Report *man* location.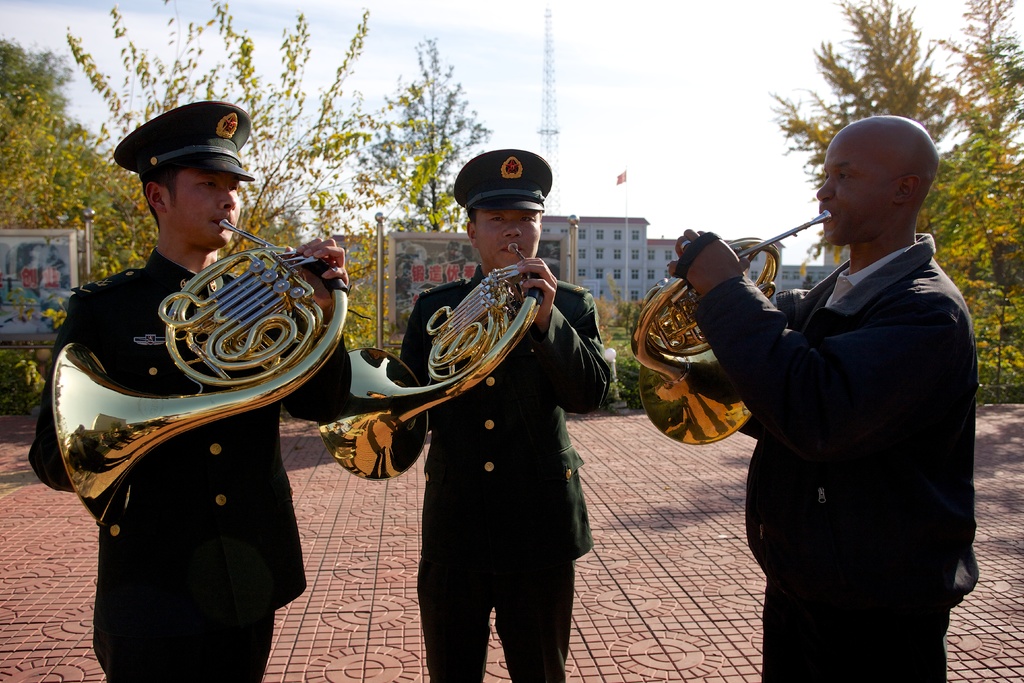
Report: (left=706, top=104, right=984, bottom=667).
